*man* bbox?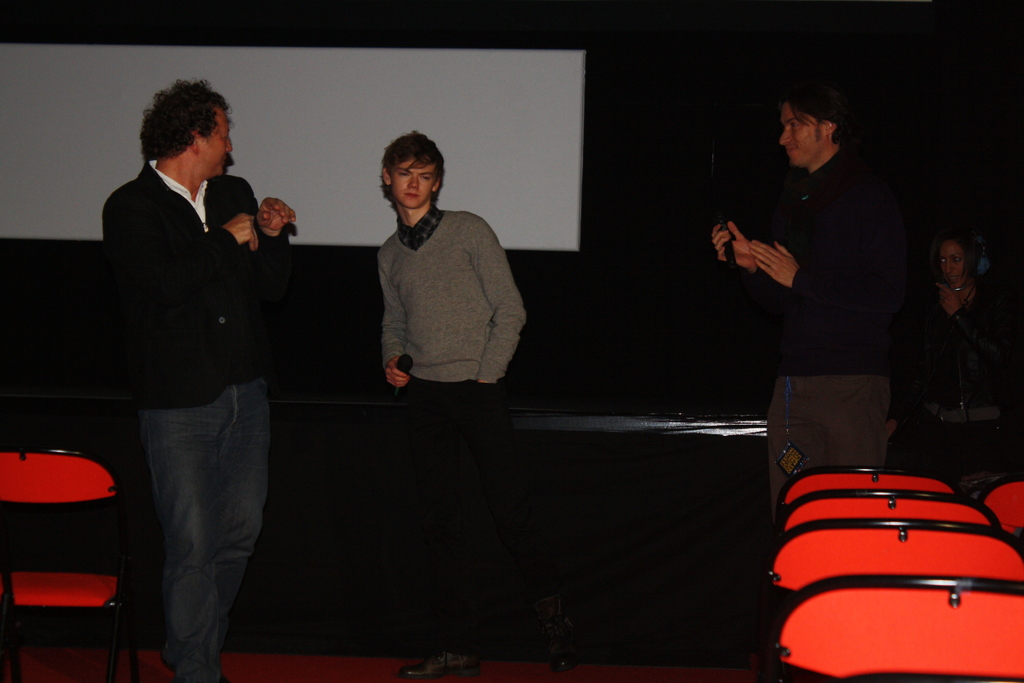
l=374, t=131, r=584, b=677
